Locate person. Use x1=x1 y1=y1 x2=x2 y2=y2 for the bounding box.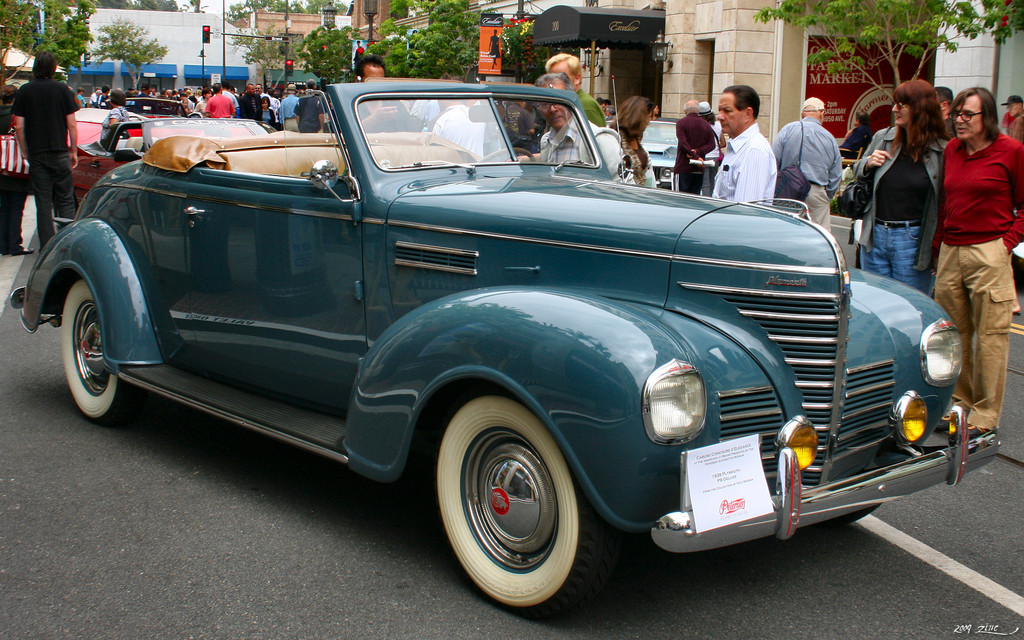
x1=705 y1=81 x2=776 y2=207.
